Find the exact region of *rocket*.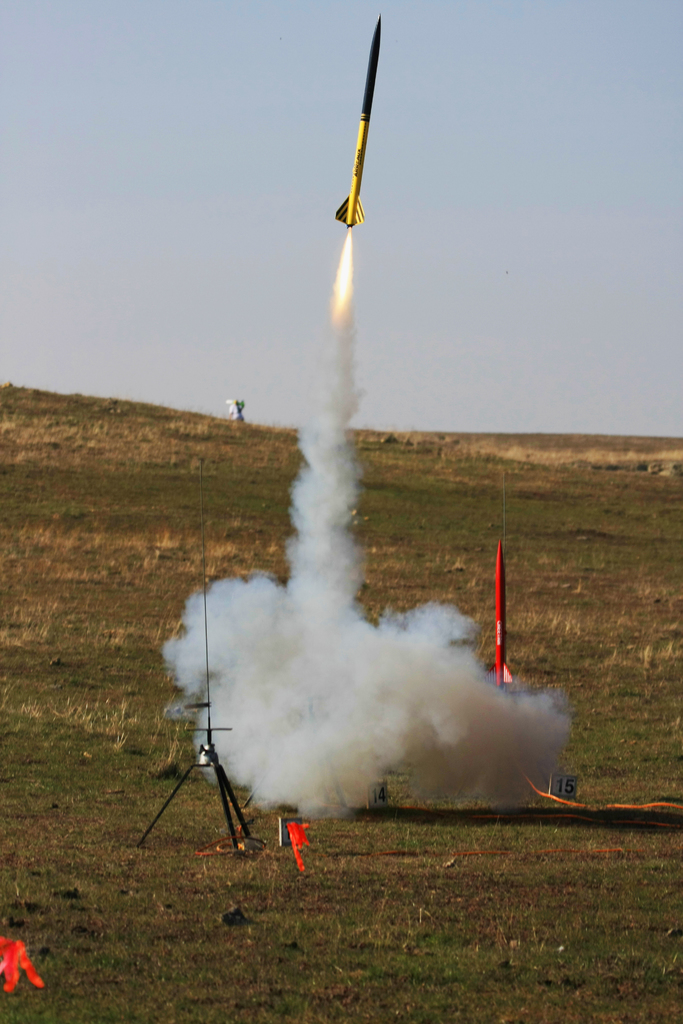
Exact region: [x1=334, y1=16, x2=382, y2=227].
